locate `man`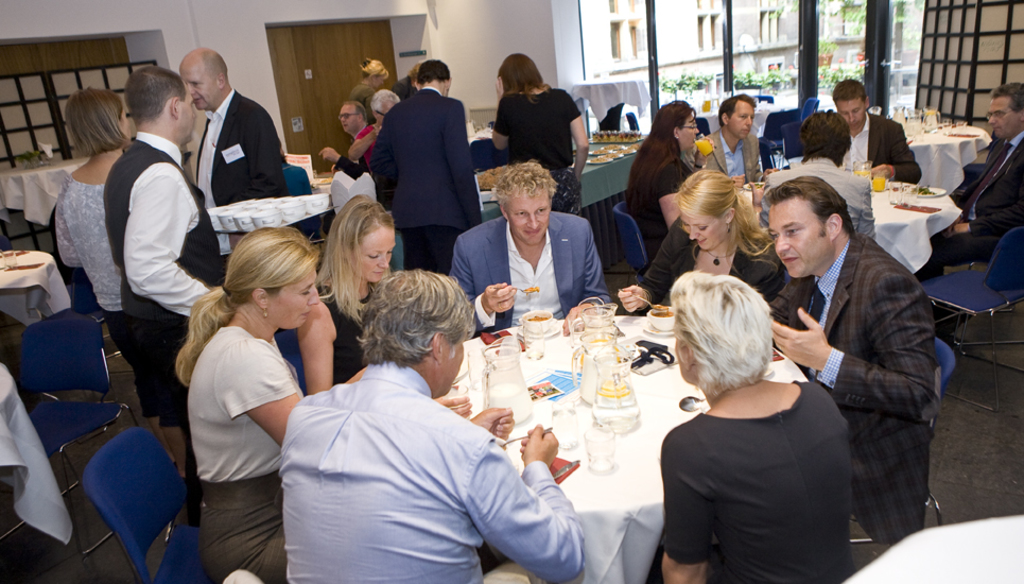
{"left": 926, "top": 76, "right": 1023, "bottom": 337}
